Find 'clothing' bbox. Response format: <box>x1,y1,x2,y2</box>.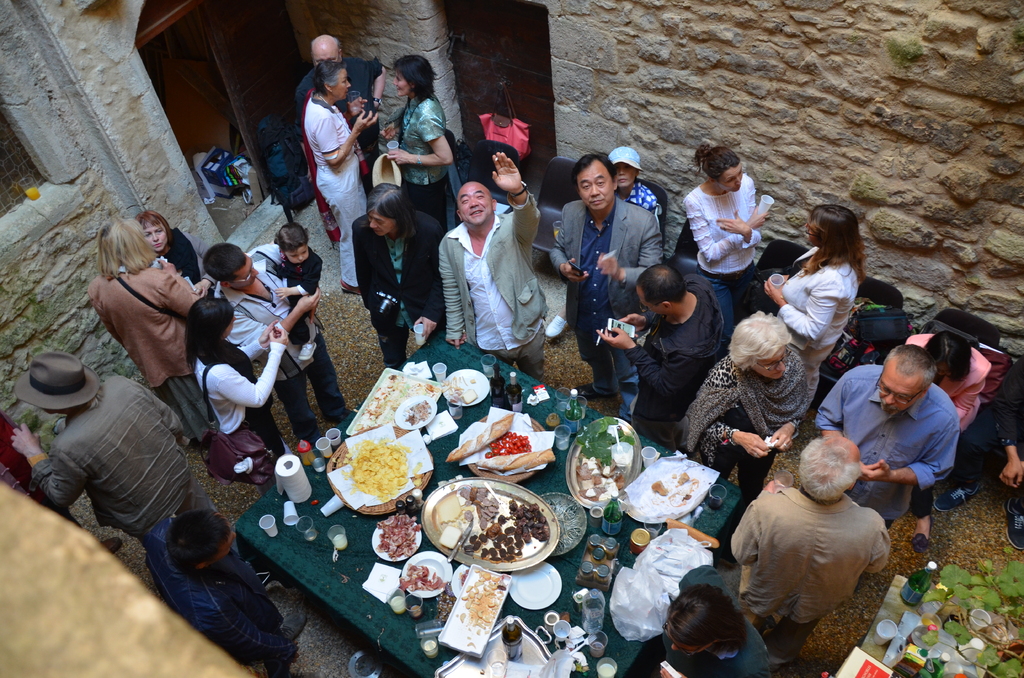
<box>806,345,957,519</box>.
